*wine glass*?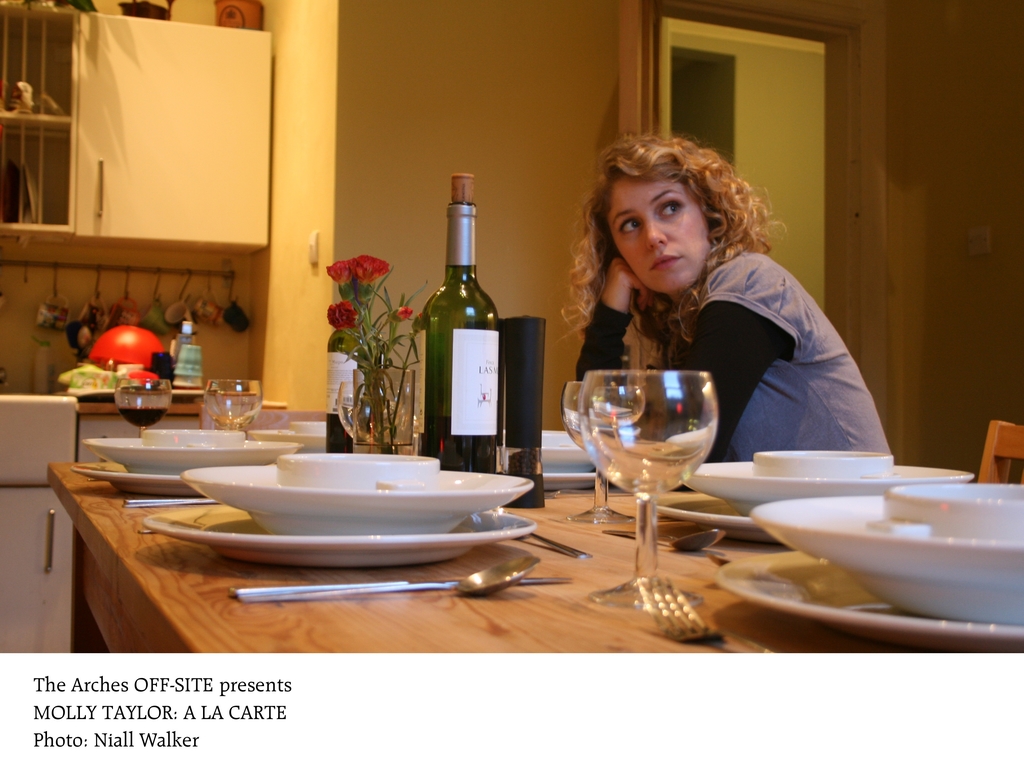
[left=113, top=378, right=172, bottom=437]
